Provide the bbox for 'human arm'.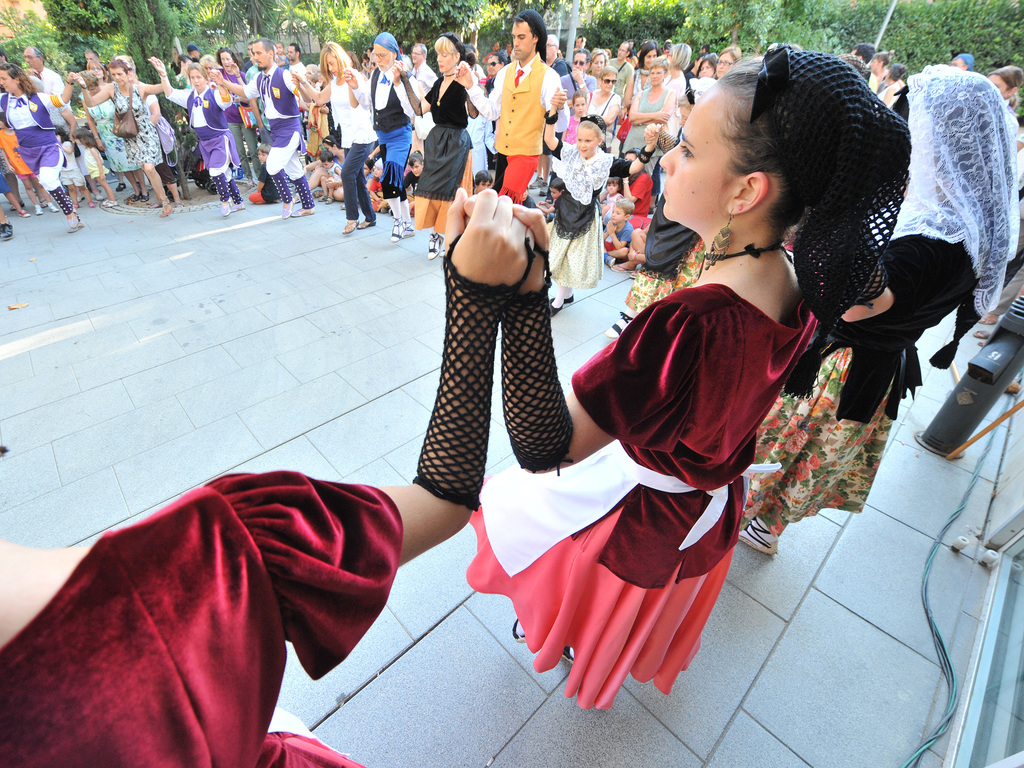
select_region(625, 87, 668, 123).
